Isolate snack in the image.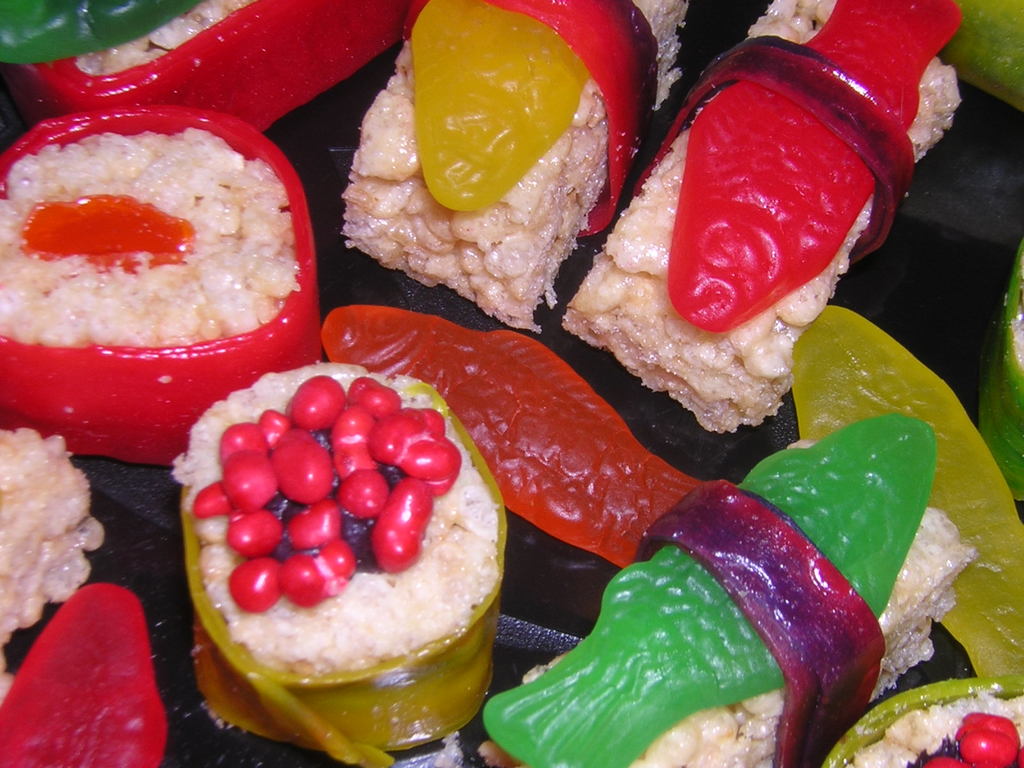
Isolated region: x1=977 y1=236 x2=1023 y2=527.
